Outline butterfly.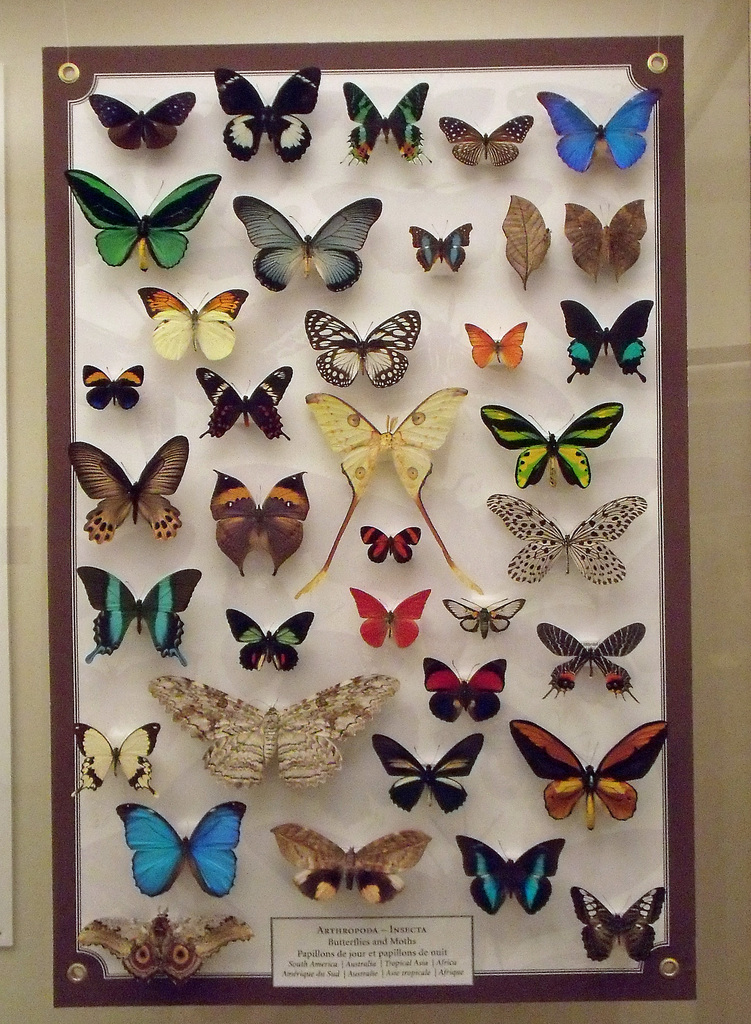
Outline: <region>569, 299, 653, 386</region>.
